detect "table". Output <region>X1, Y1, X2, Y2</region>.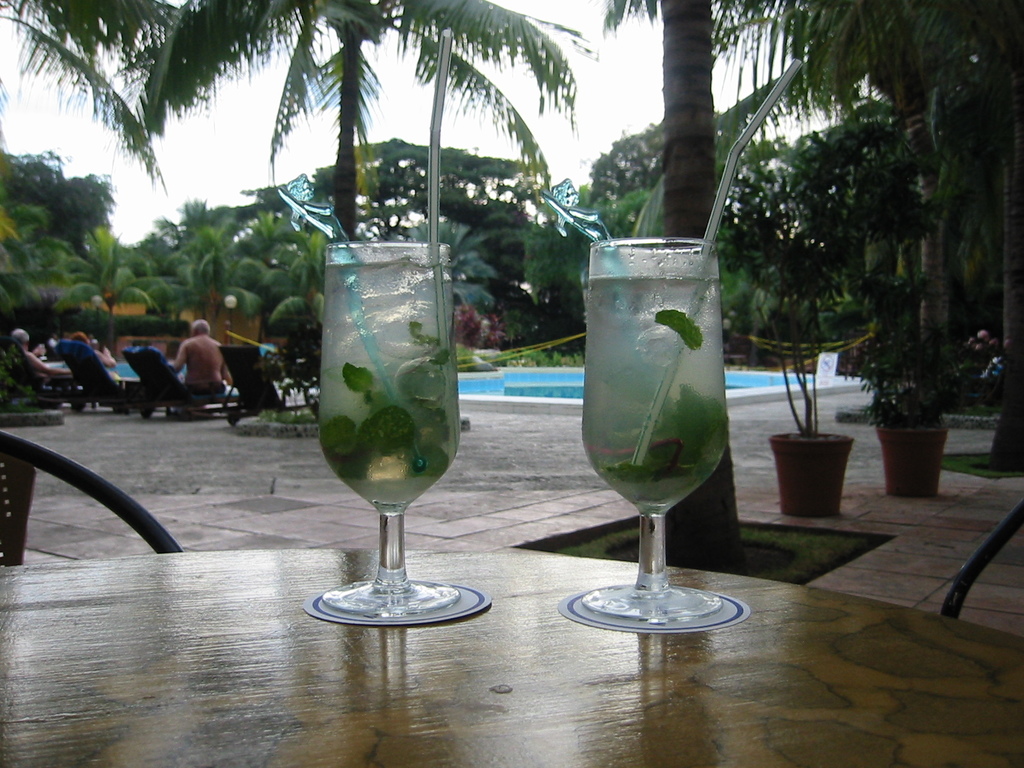
<region>0, 531, 1014, 767</region>.
